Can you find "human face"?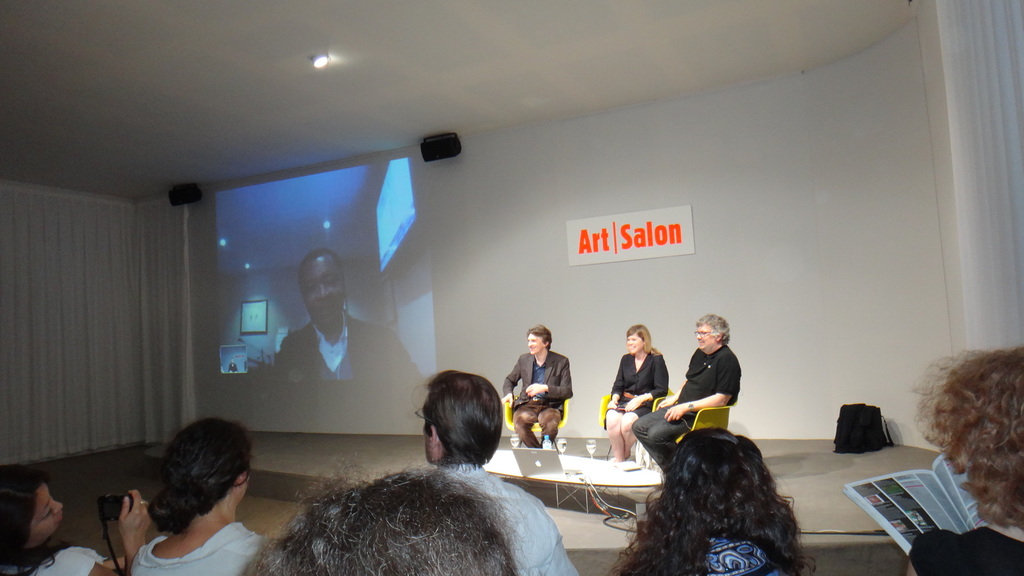
Yes, bounding box: {"x1": 627, "y1": 333, "x2": 643, "y2": 355}.
